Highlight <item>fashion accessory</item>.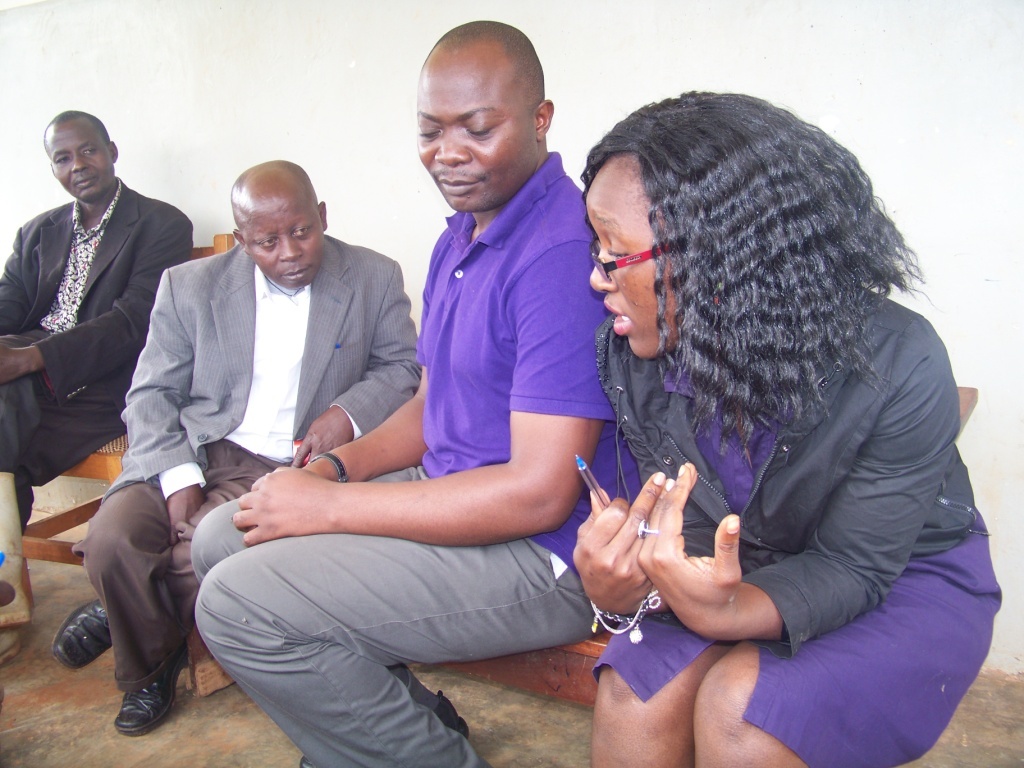
Highlighted region: crop(305, 447, 348, 478).
